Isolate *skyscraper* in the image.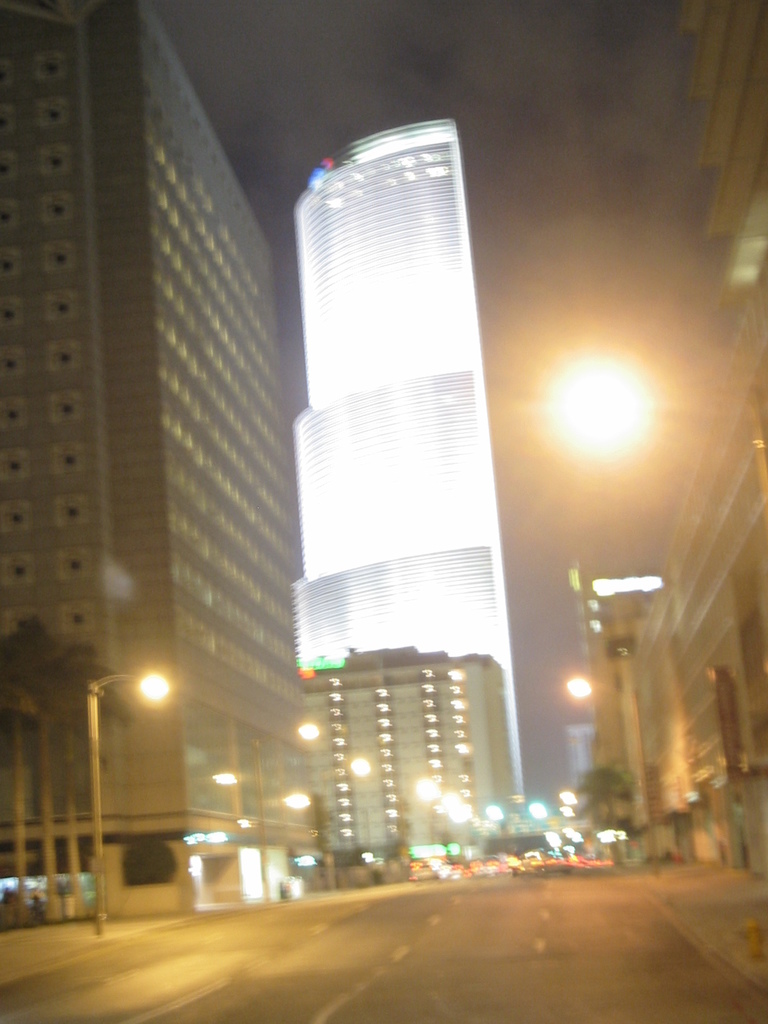
Isolated region: [289,124,525,794].
